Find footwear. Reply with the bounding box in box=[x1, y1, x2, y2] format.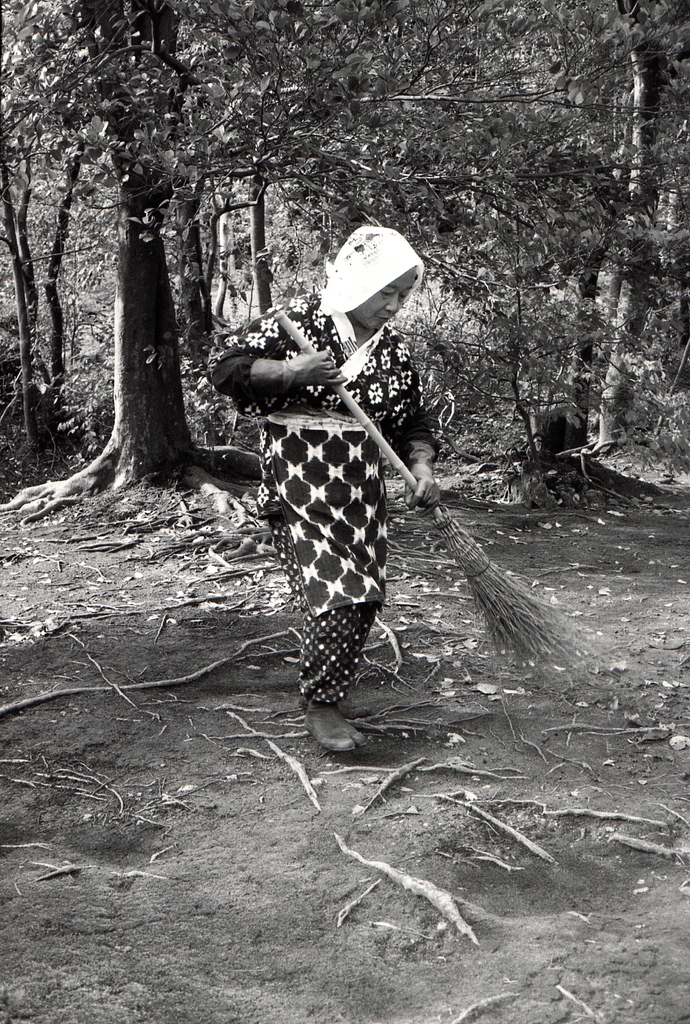
box=[306, 697, 365, 748].
